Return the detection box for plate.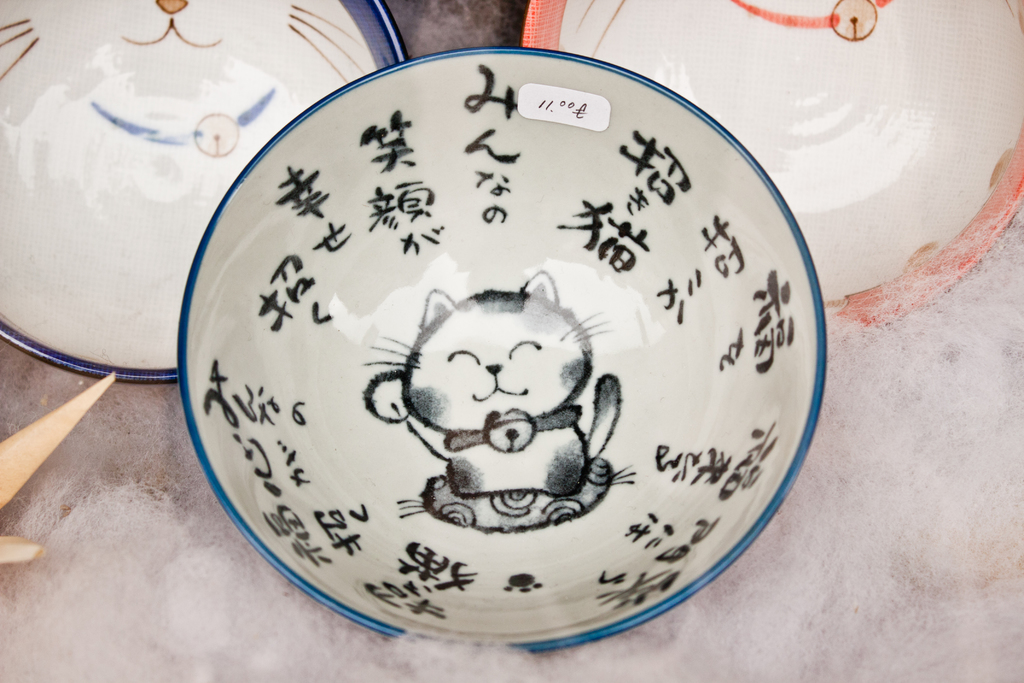
(x1=518, y1=0, x2=1023, y2=334).
